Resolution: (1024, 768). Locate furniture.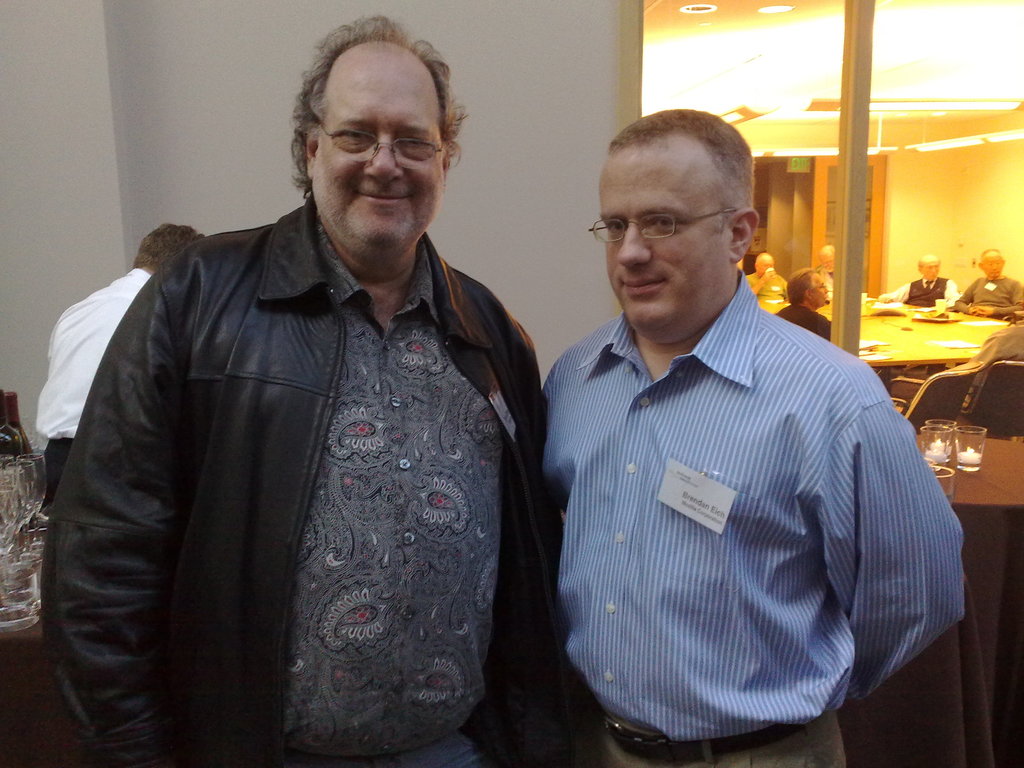
(761,294,1006,369).
